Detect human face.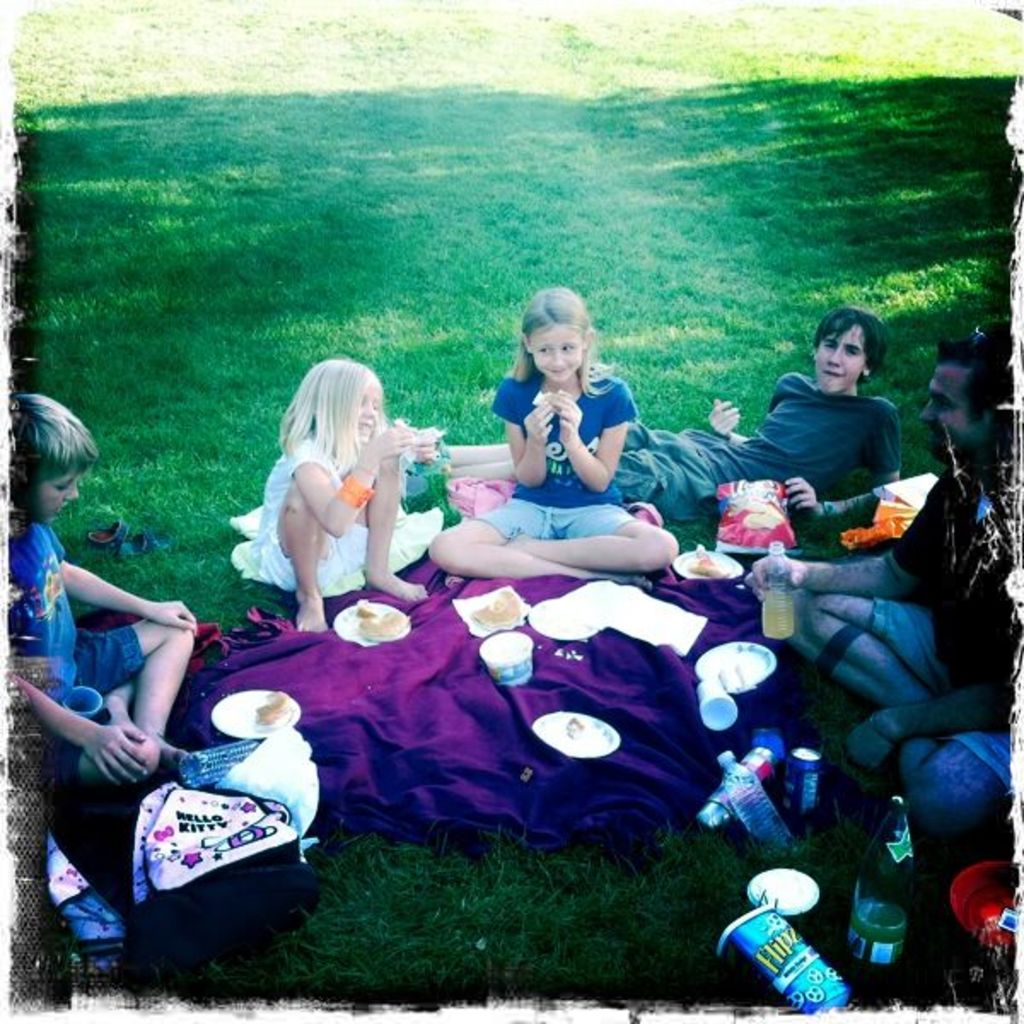
Detected at left=915, top=358, right=978, bottom=459.
